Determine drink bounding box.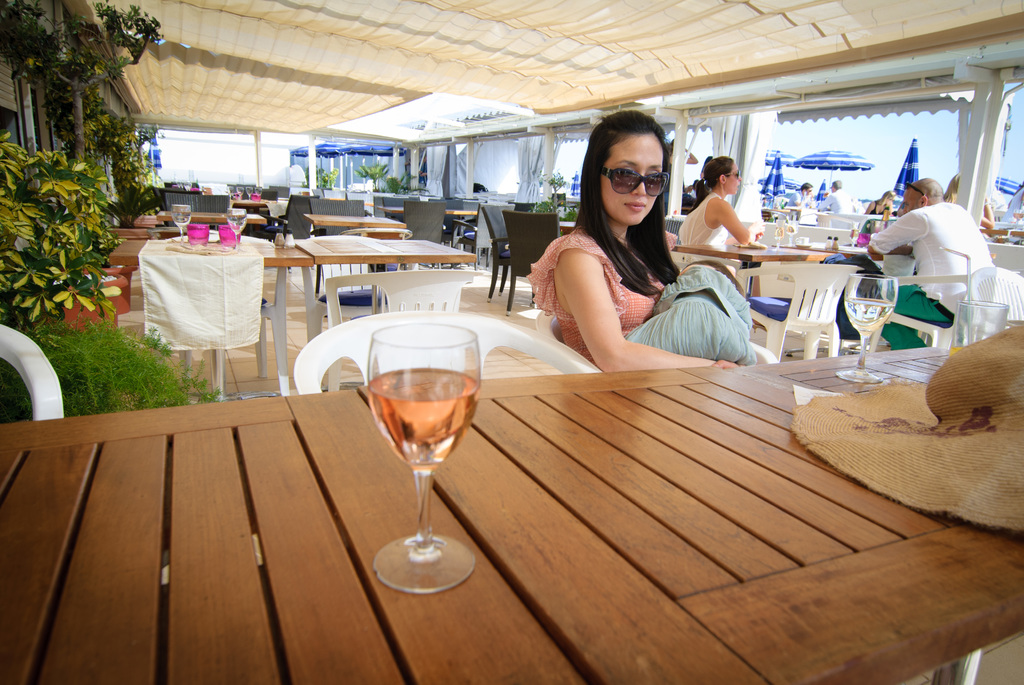
Determined: <box>849,230,860,242</box>.
